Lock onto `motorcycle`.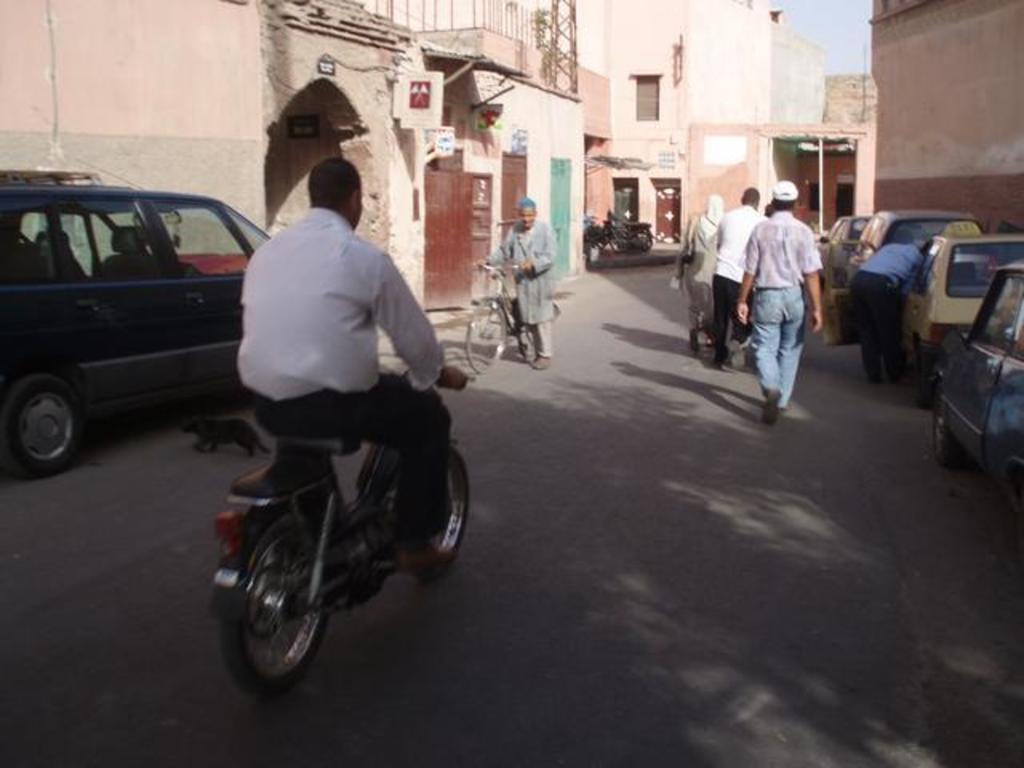
Locked: {"left": 200, "top": 358, "right": 470, "bottom": 693}.
